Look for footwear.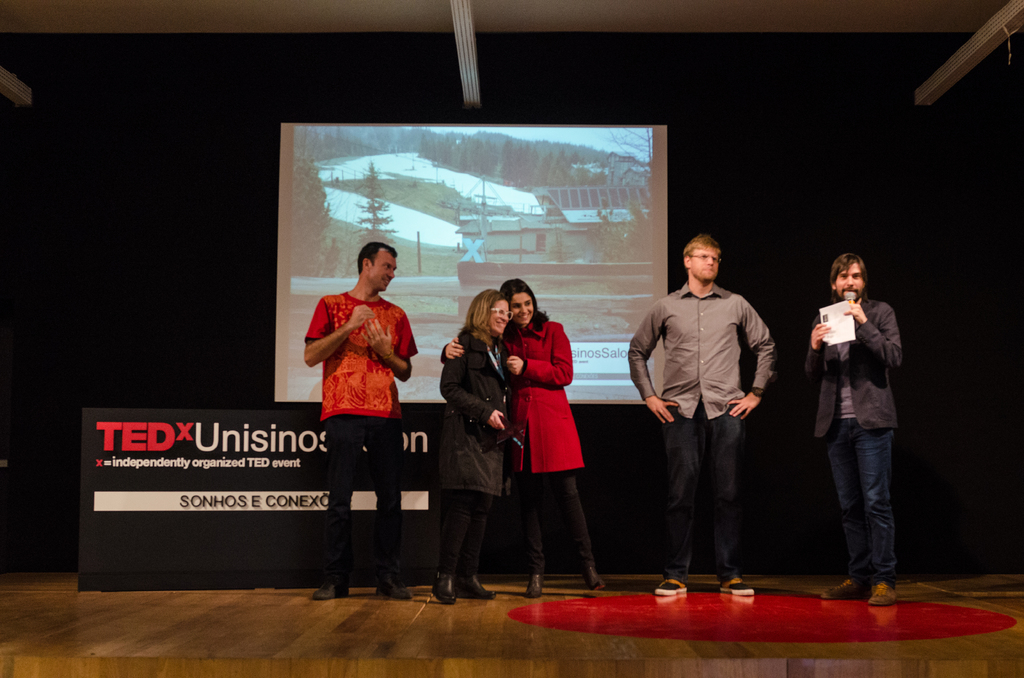
Found: [459, 574, 497, 600].
